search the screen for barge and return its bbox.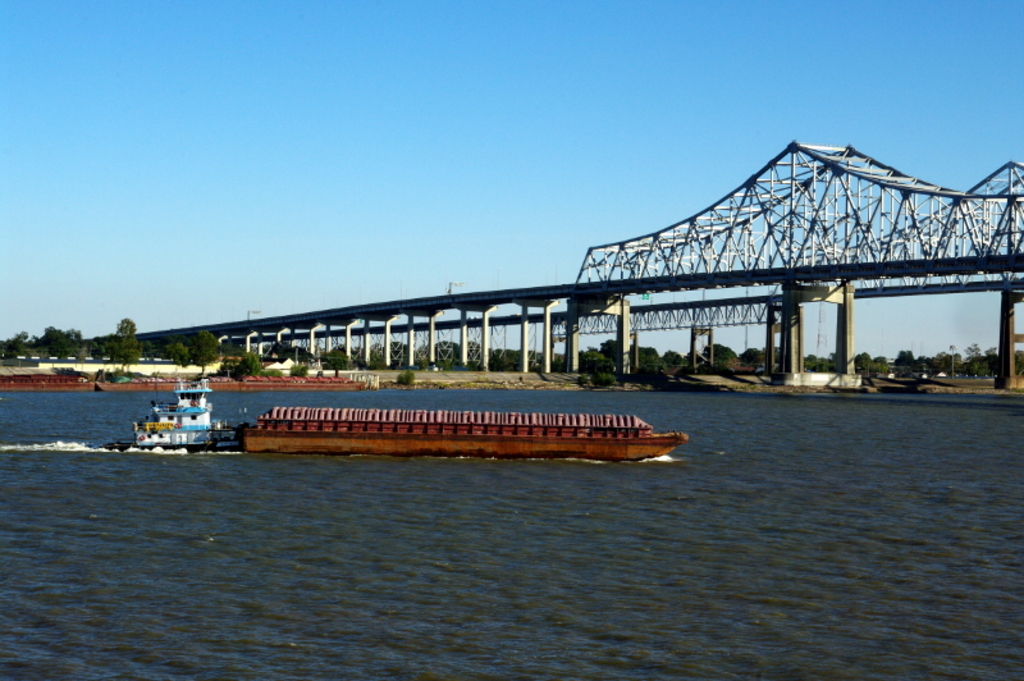
Found: (104, 375, 690, 462).
